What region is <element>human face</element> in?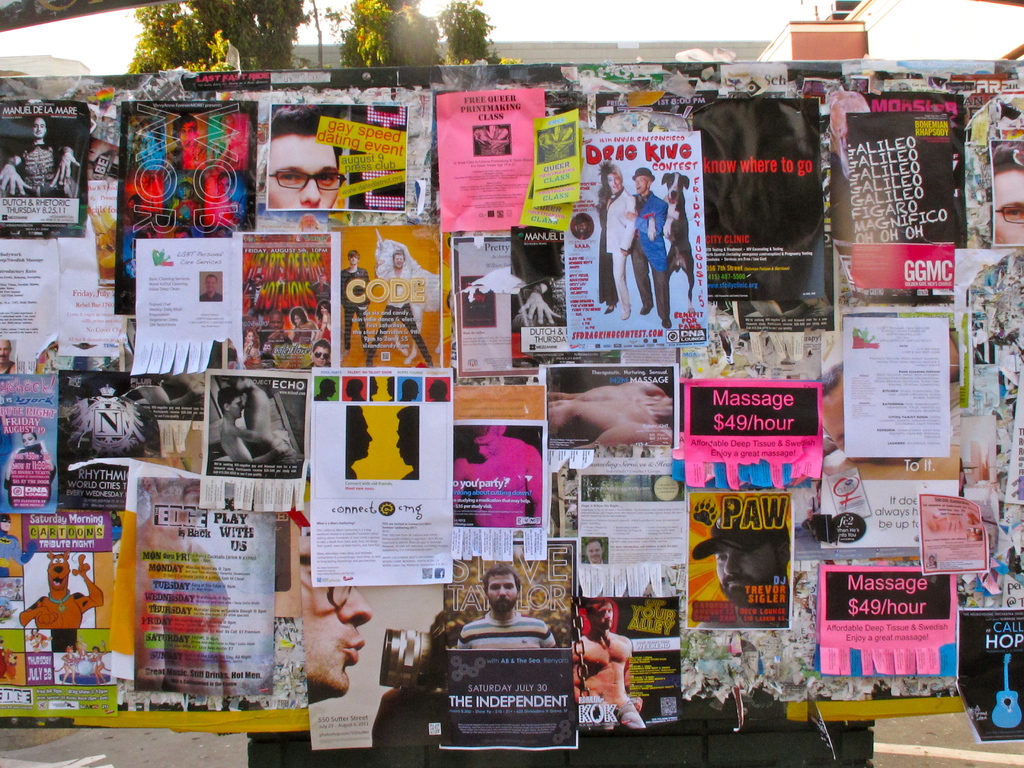
[222, 115, 234, 135].
